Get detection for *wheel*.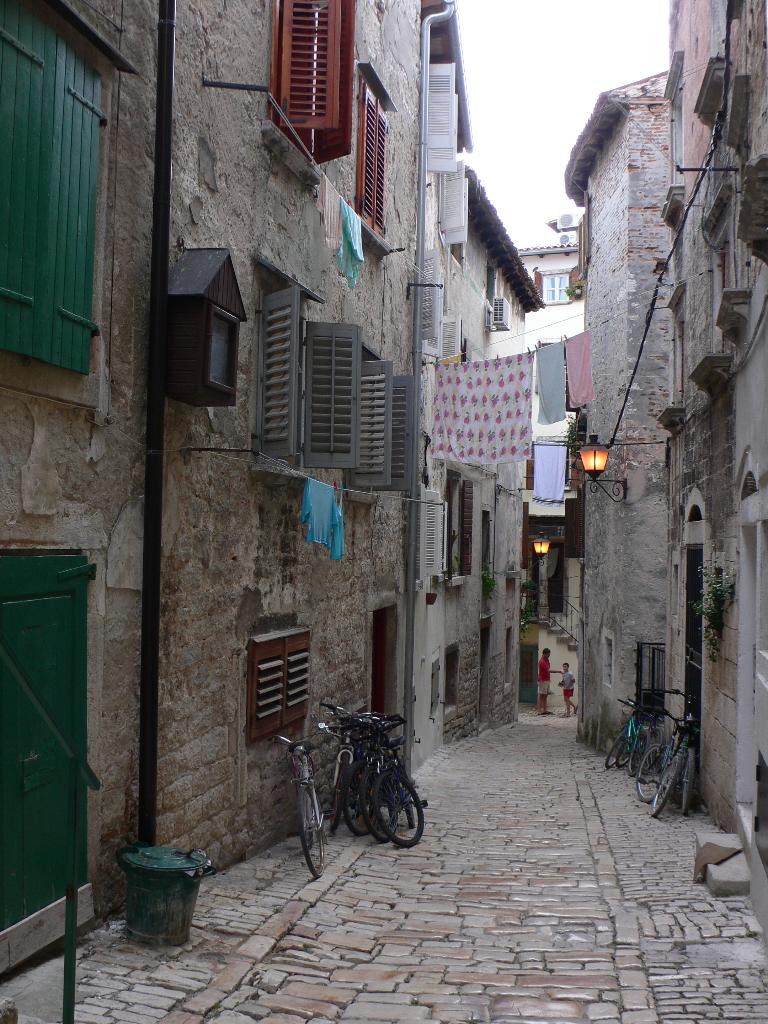
Detection: Rect(622, 736, 636, 765).
